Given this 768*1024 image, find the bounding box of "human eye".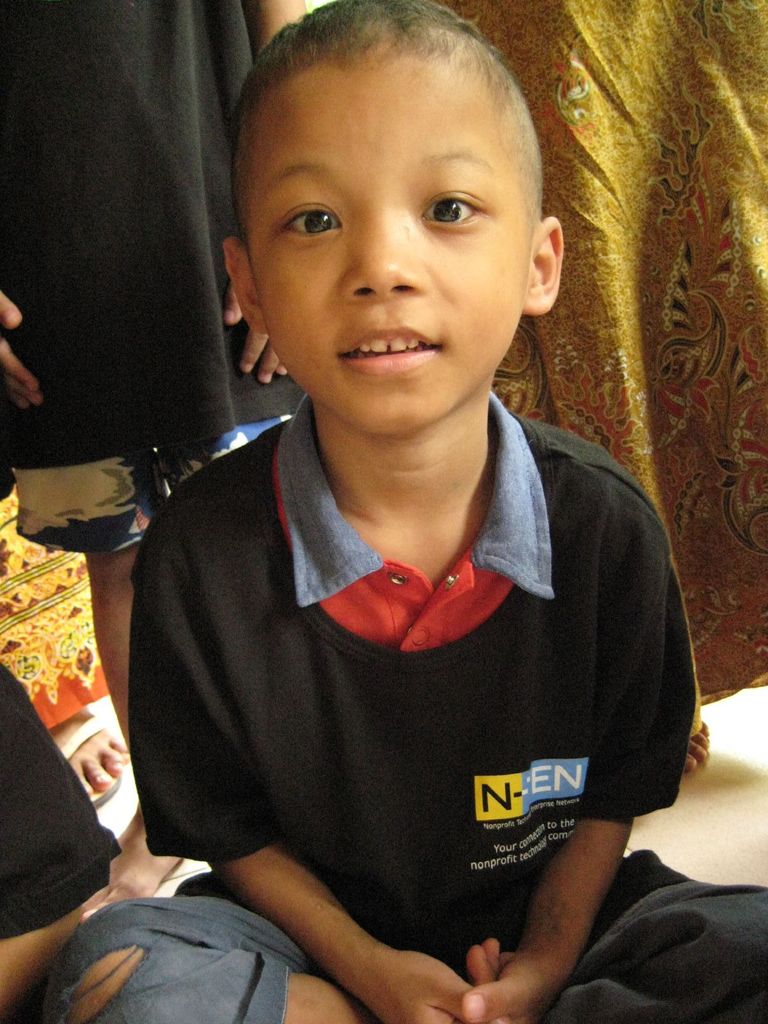
{"x1": 277, "y1": 199, "x2": 346, "y2": 243}.
